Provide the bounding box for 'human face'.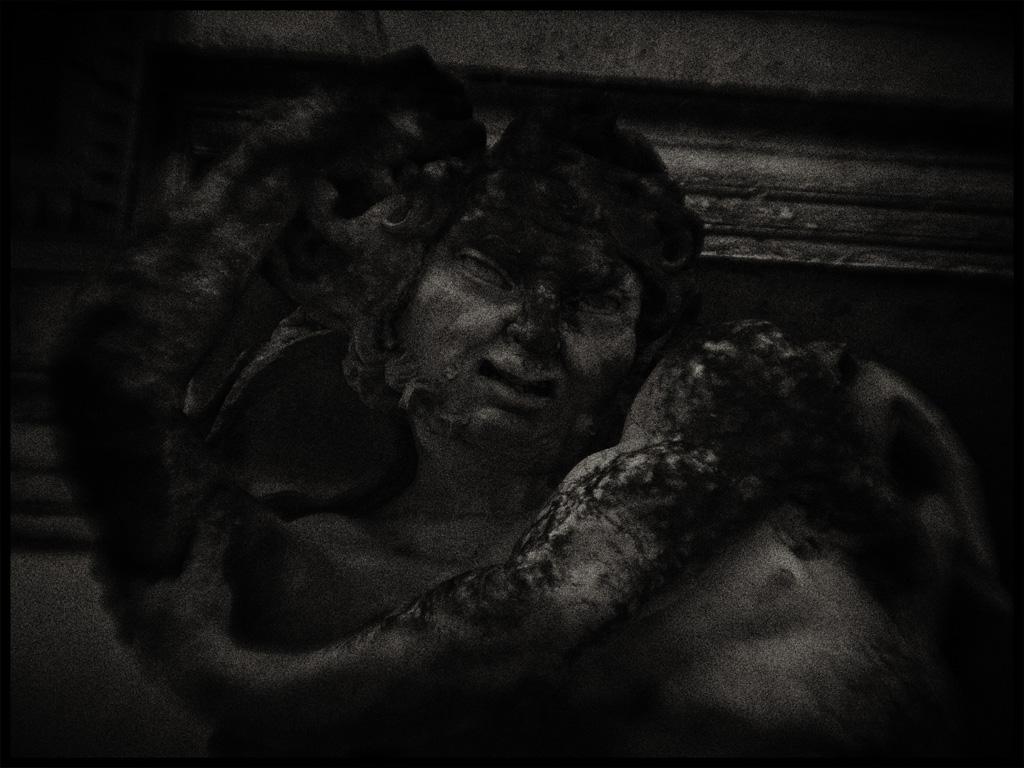
(x1=408, y1=212, x2=641, y2=459).
